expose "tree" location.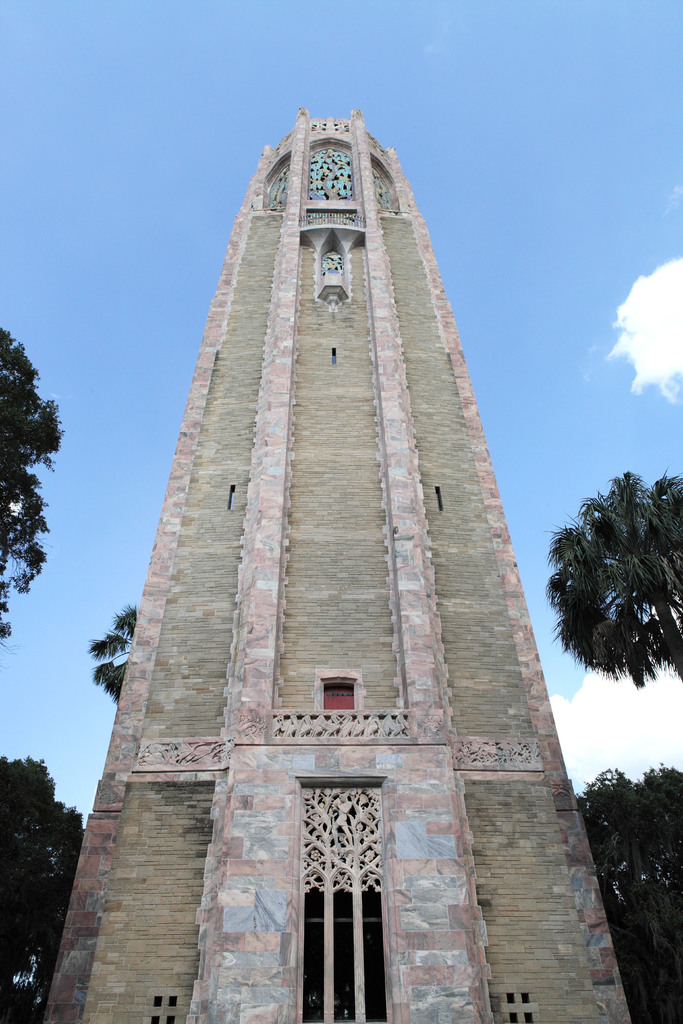
Exposed at l=555, t=447, r=673, b=739.
